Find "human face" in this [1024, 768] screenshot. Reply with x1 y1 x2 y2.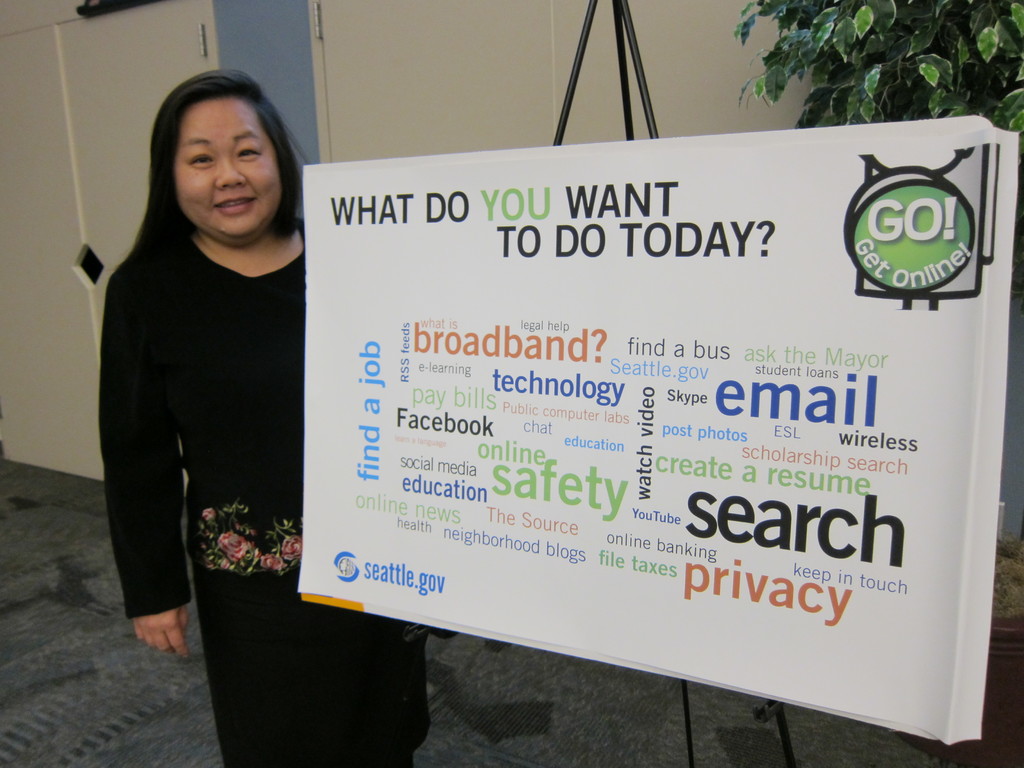
175 97 284 239.
